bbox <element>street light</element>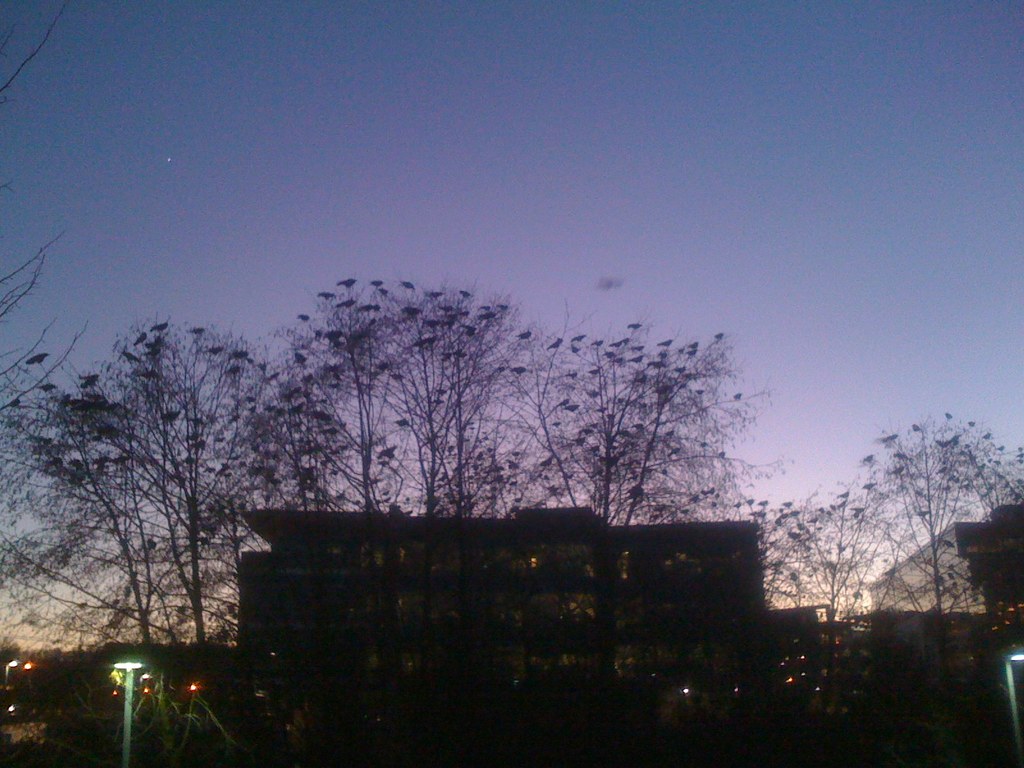
103 654 150 765
